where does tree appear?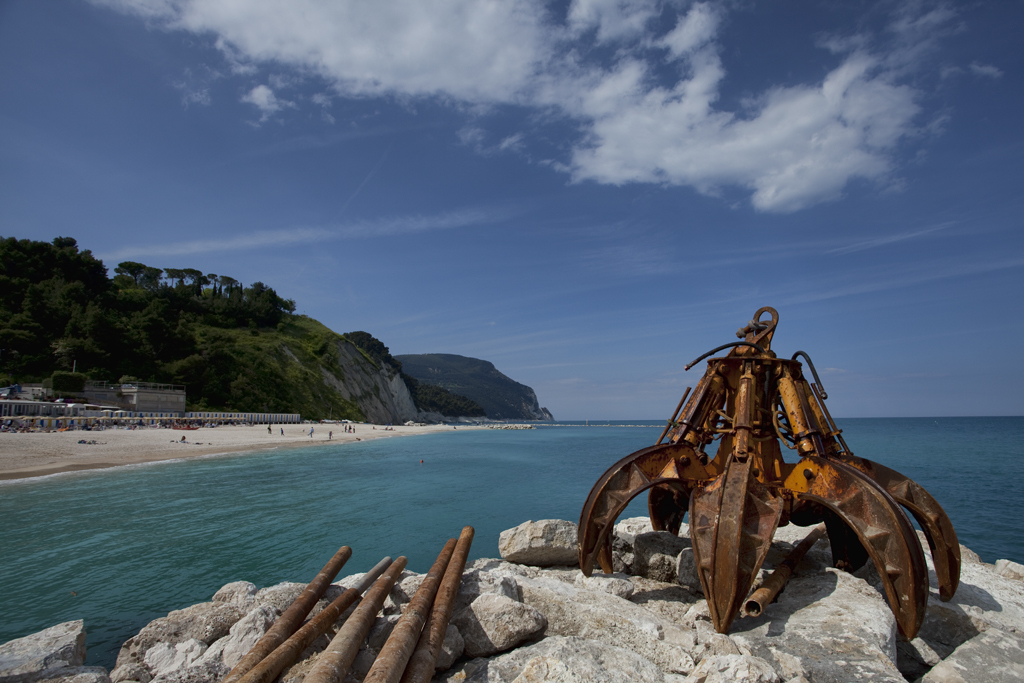
Appears at (80, 241, 112, 354).
